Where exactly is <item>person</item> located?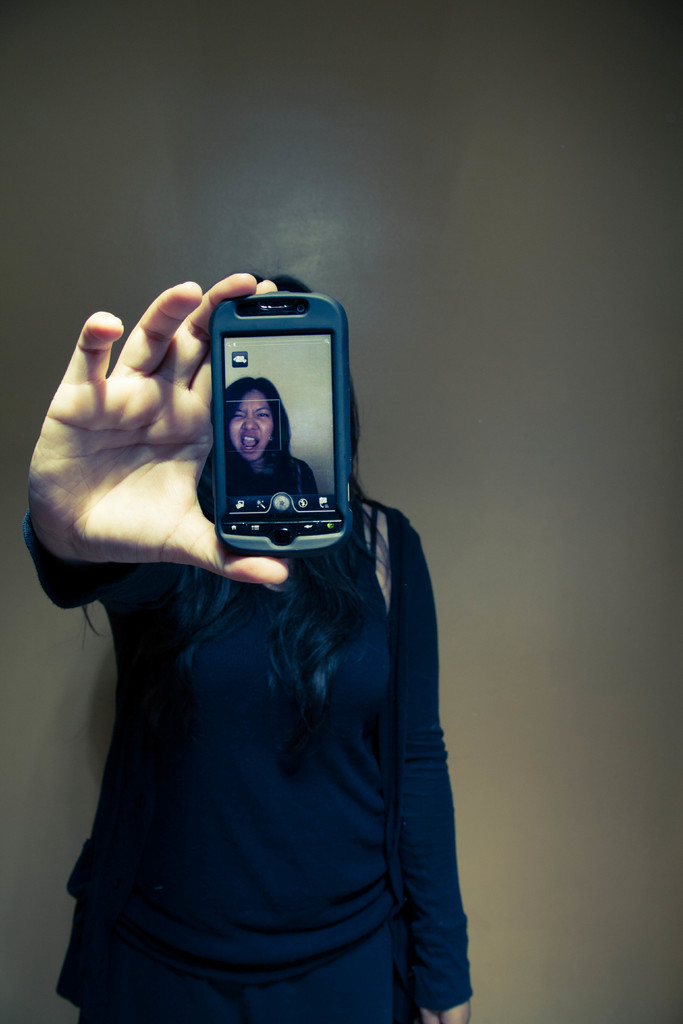
Its bounding box is box=[222, 371, 323, 517].
